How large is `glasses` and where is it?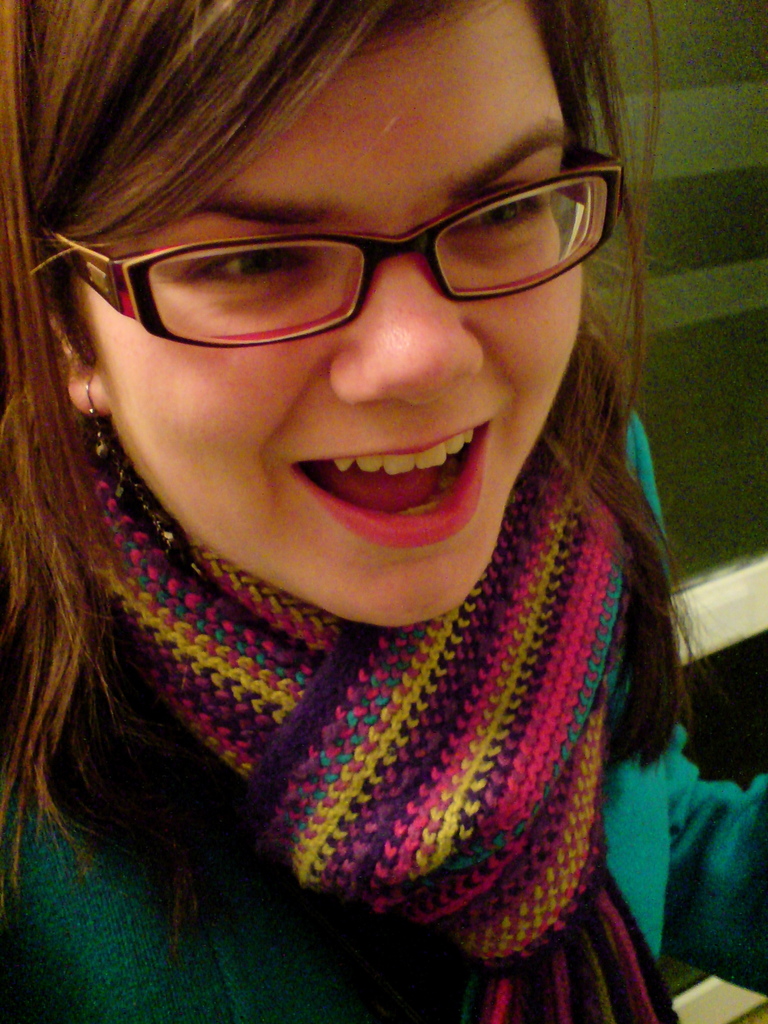
Bounding box: bbox(37, 144, 620, 347).
